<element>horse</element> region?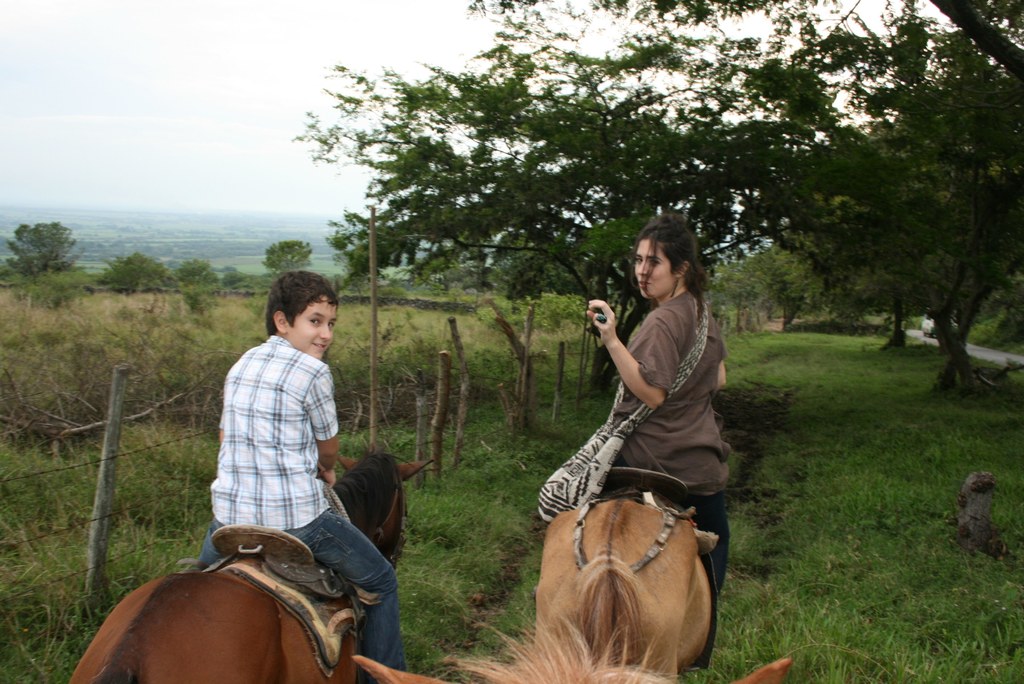
x1=68 y1=443 x2=435 y2=683
